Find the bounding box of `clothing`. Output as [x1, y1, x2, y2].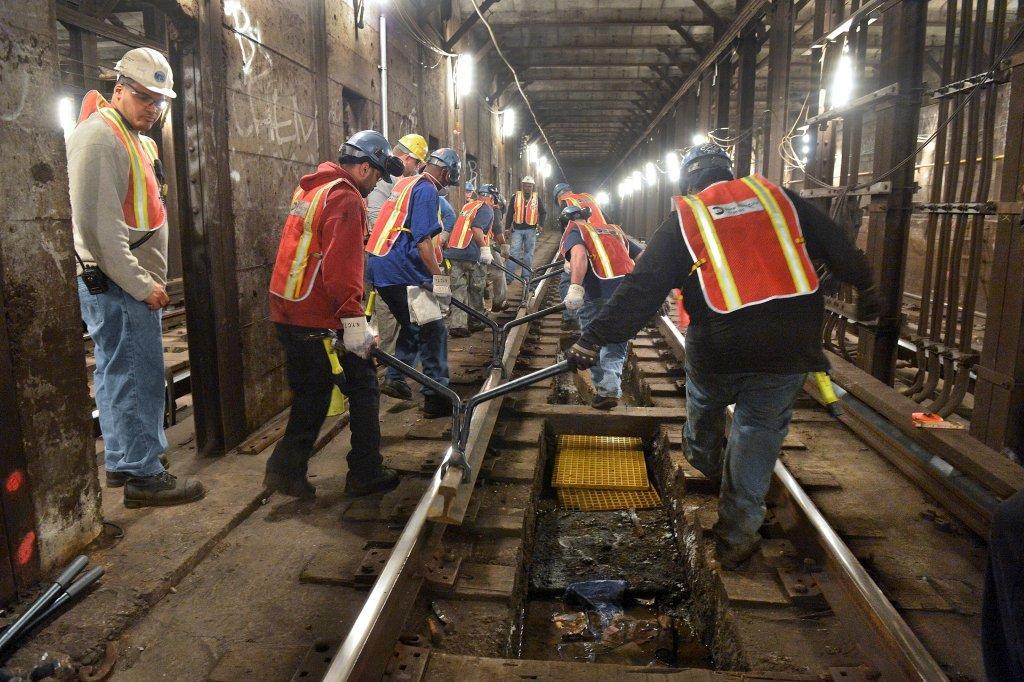
[68, 99, 169, 487].
